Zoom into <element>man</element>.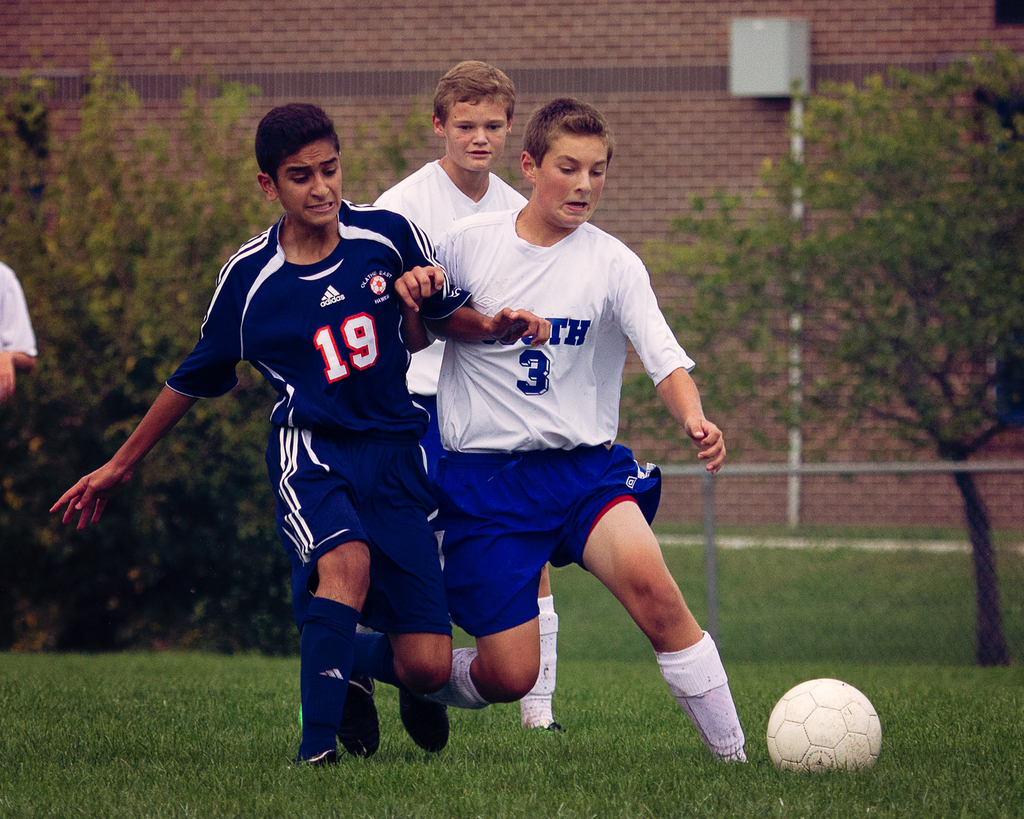
Zoom target: [362, 60, 584, 752].
